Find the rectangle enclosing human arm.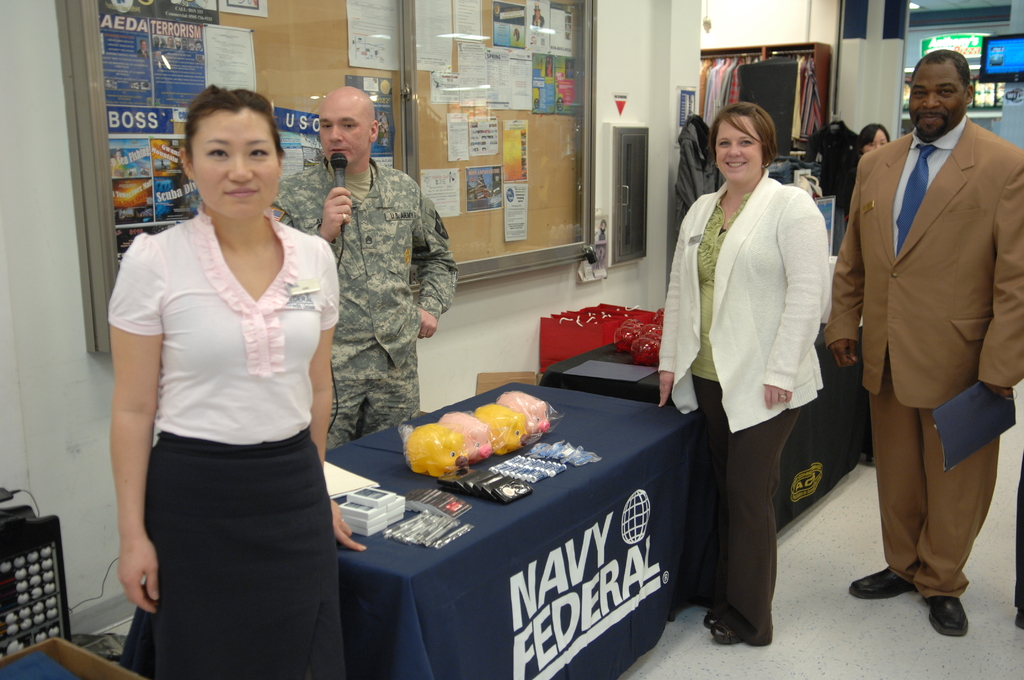
{"left": 412, "top": 177, "right": 456, "bottom": 344}.
